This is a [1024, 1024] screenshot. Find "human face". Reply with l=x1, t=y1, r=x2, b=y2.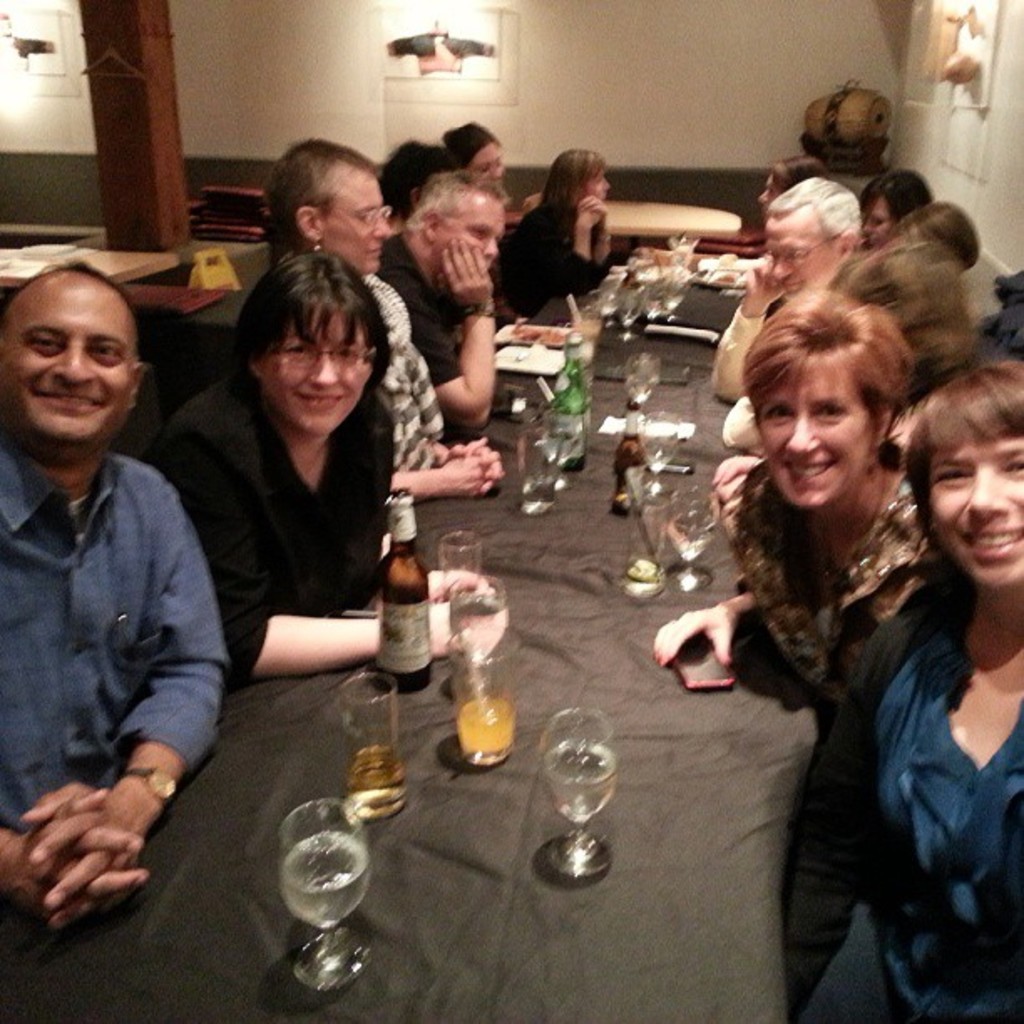
l=443, t=184, r=505, b=266.
